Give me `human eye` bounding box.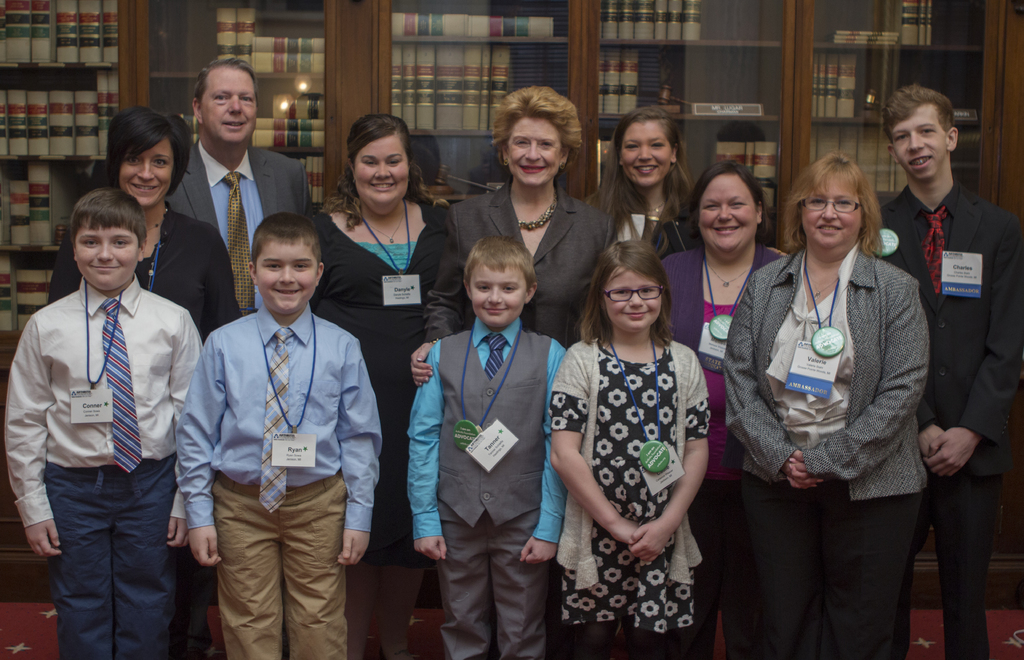
892/133/908/141.
